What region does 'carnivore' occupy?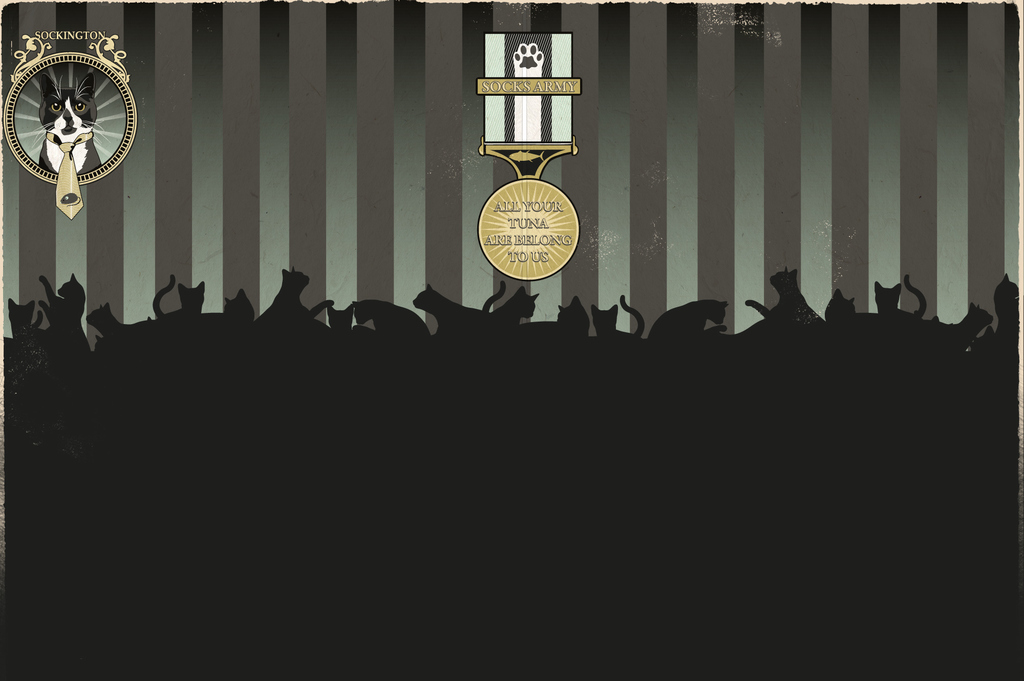
(257,271,334,328).
